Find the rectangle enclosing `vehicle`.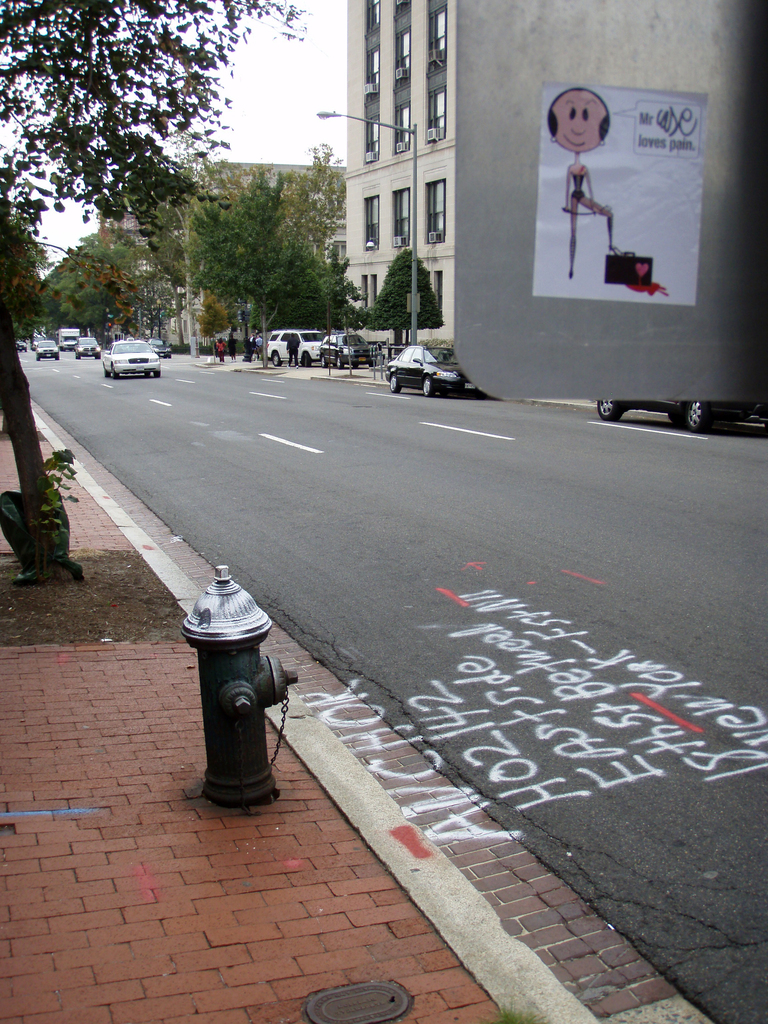
bbox=[76, 331, 97, 361].
